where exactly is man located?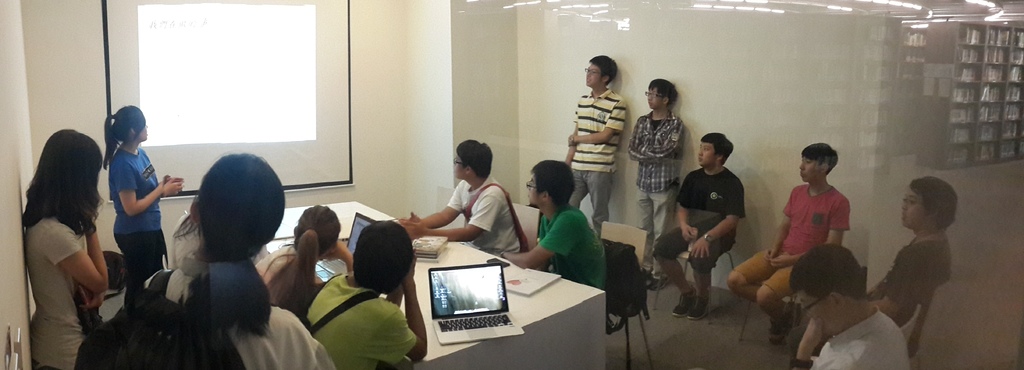
Its bounding box is [503, 160, 612, 287].
